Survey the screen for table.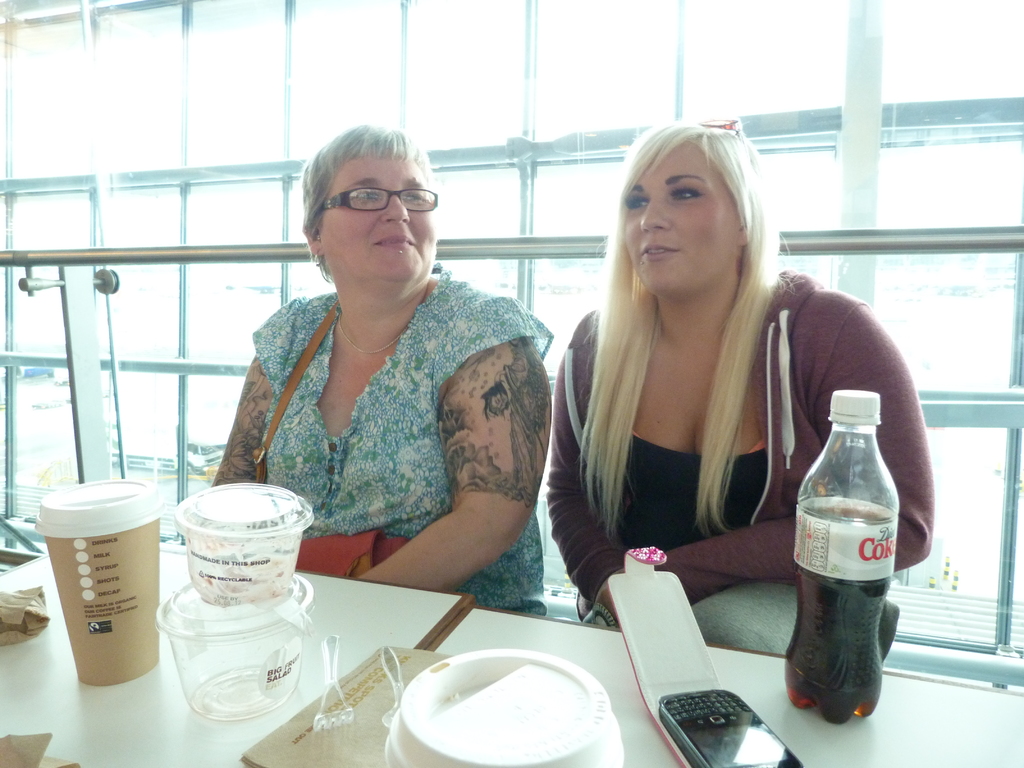
Survey found: {"left": 0, "top": 519, "right": 1023, "bottom": 767}.
